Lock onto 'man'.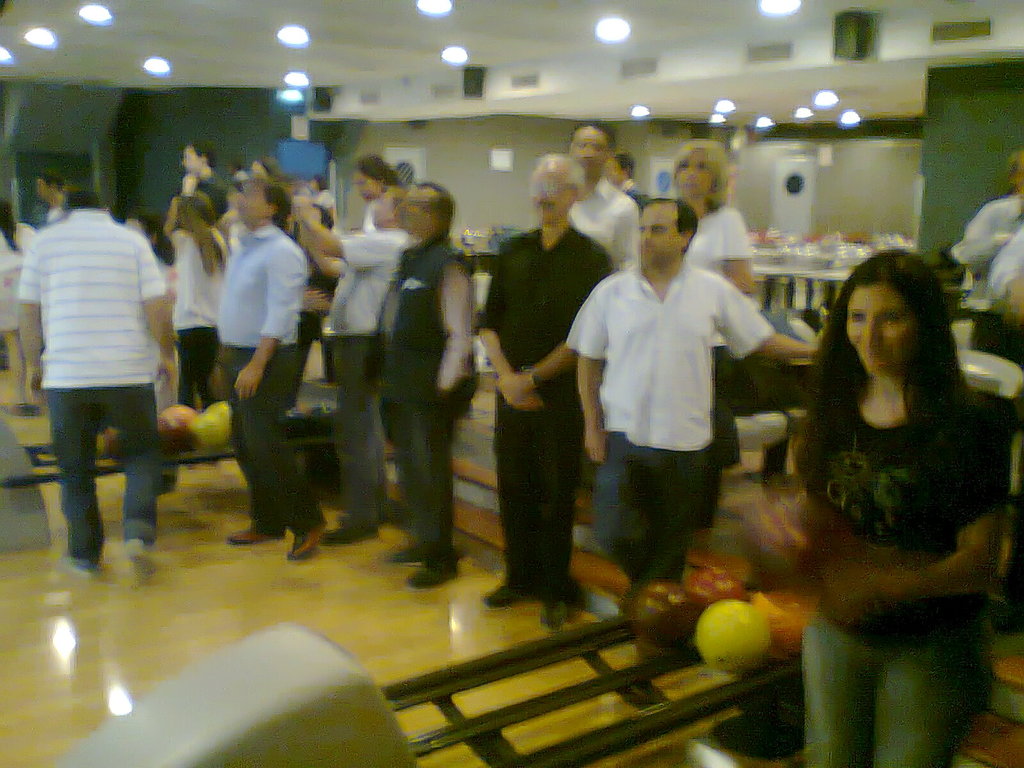
Locked: <bbox>14, 161, 72, 239</bbox>.
